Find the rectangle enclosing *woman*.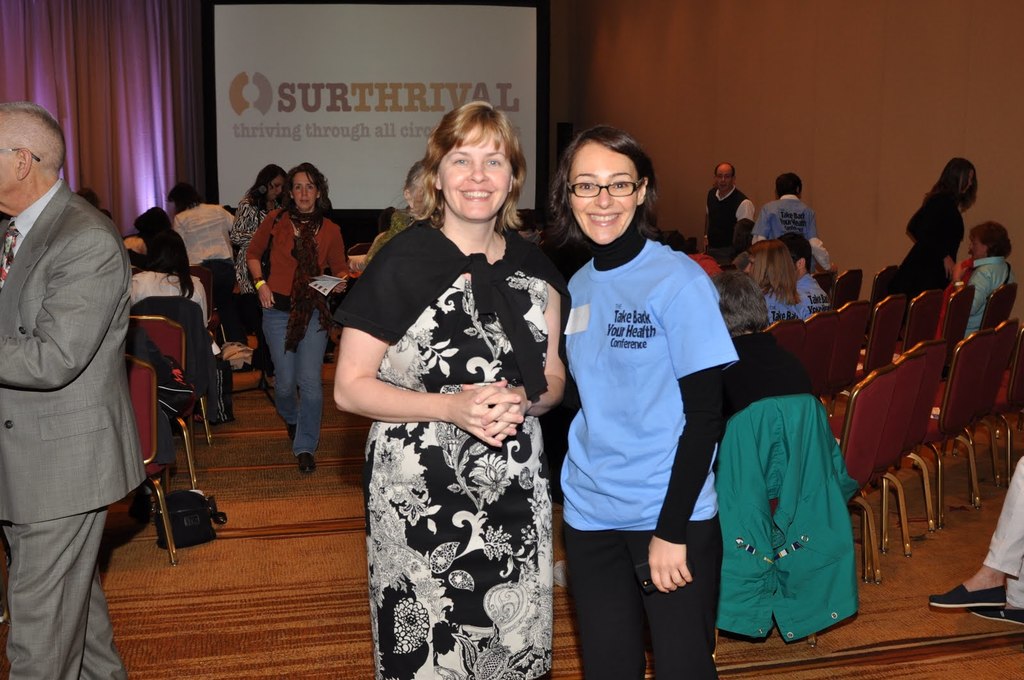
BBox(319, 84, 561, 679).
